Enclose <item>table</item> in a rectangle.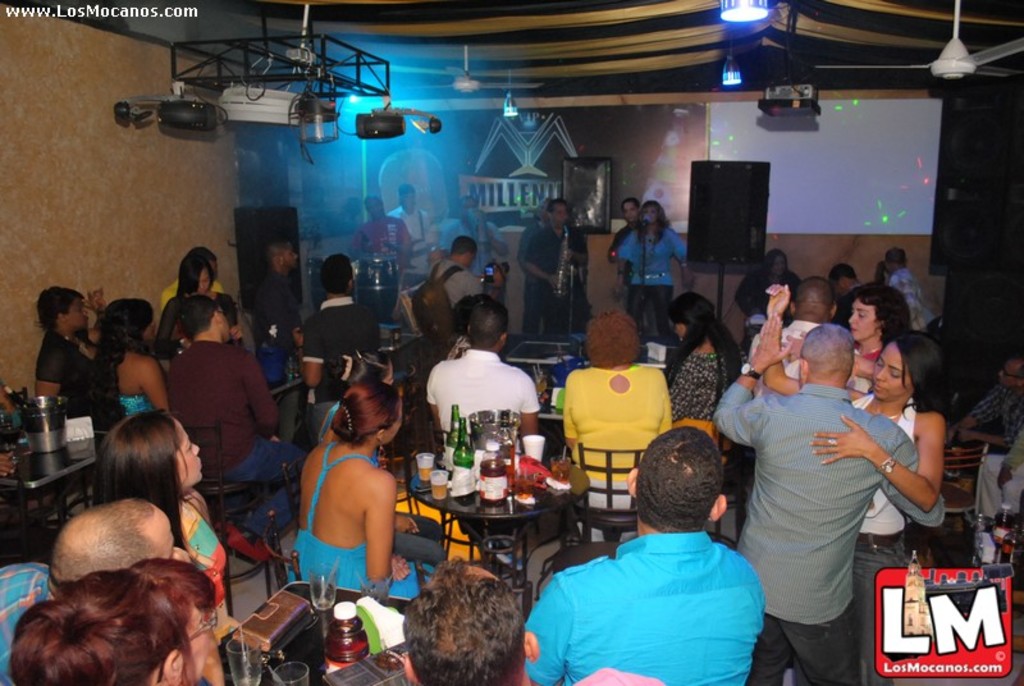
detection(0, 417, 116, 498).
